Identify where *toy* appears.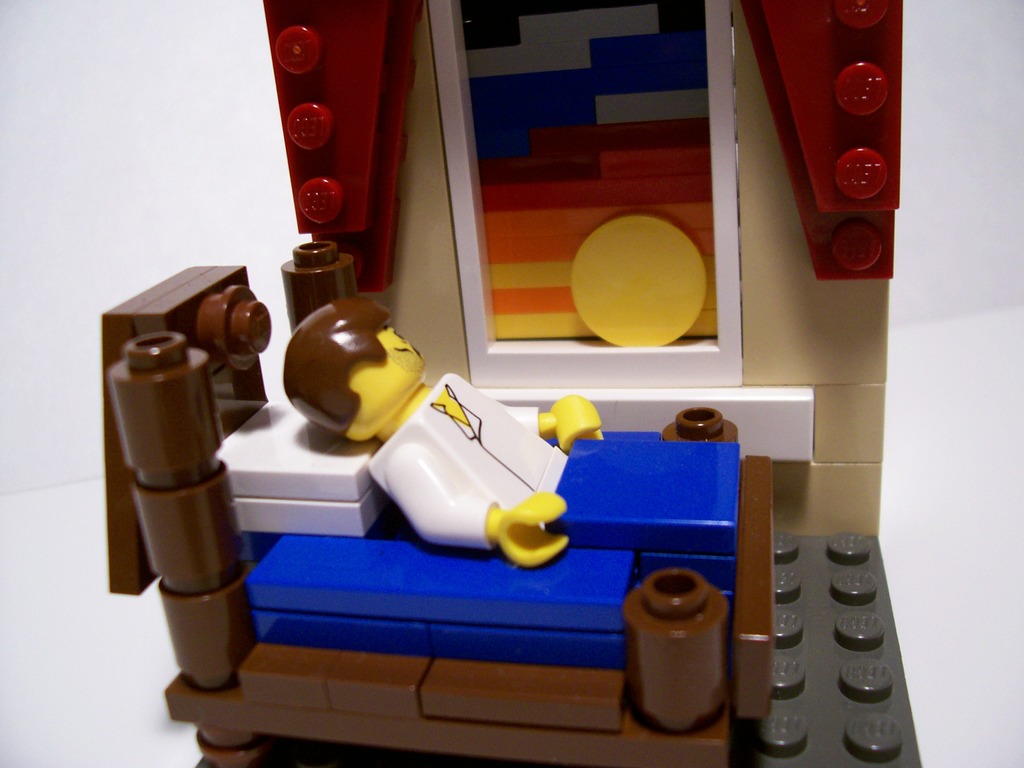
Appears at rect(285, 295, 574, 566).
